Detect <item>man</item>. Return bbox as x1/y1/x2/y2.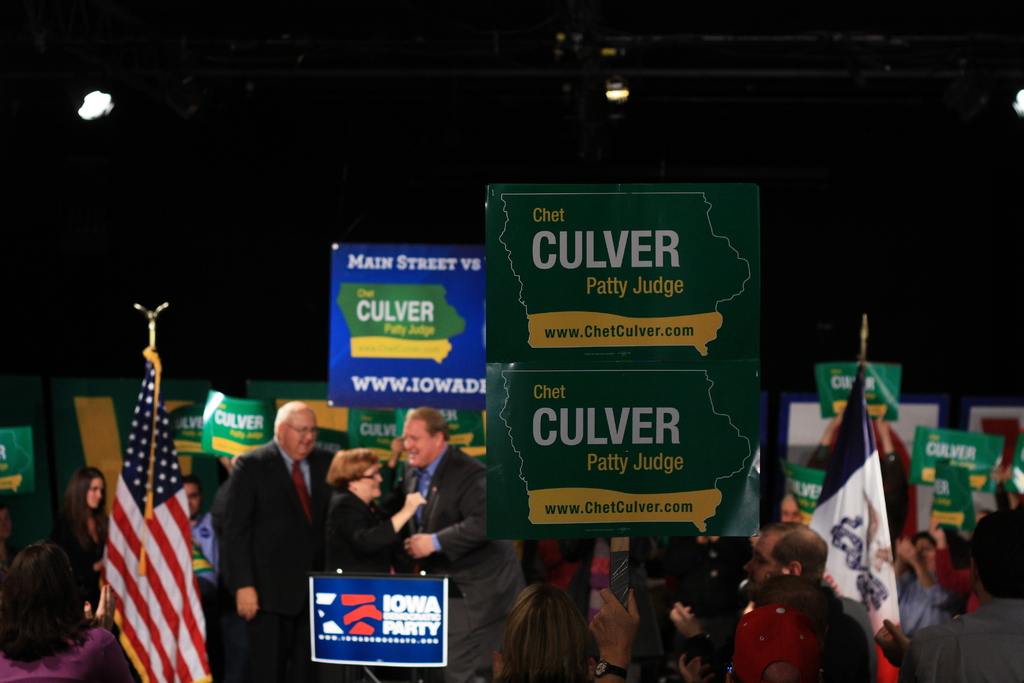
874/506/1023/682.
